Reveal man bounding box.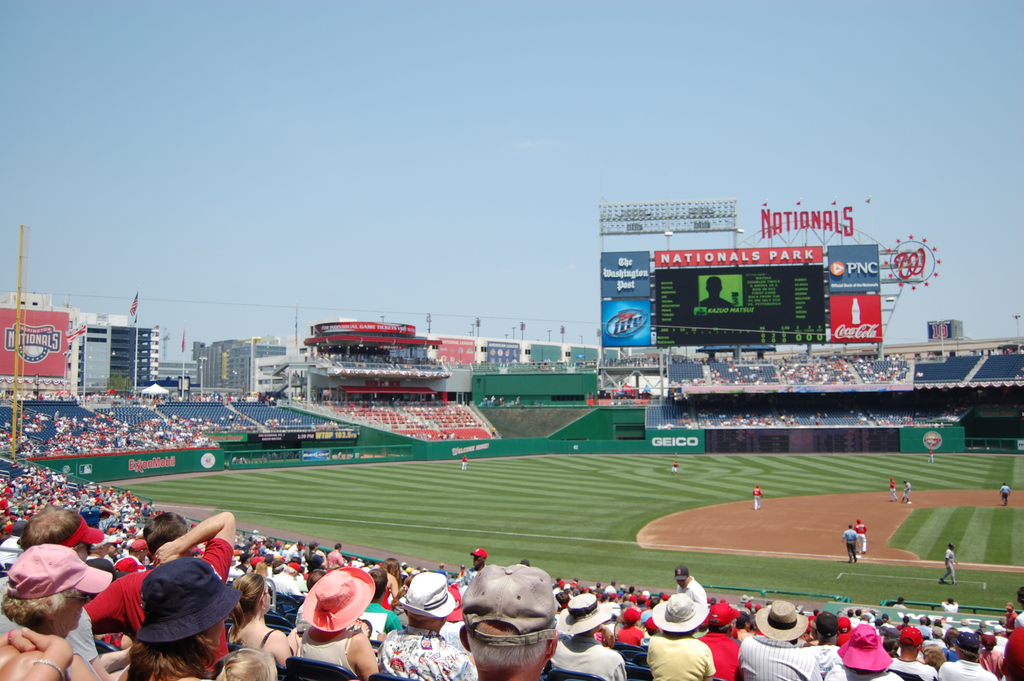
Revealed: {"left": 325, "top": 537, "right": 344, "bottom": 574}.
